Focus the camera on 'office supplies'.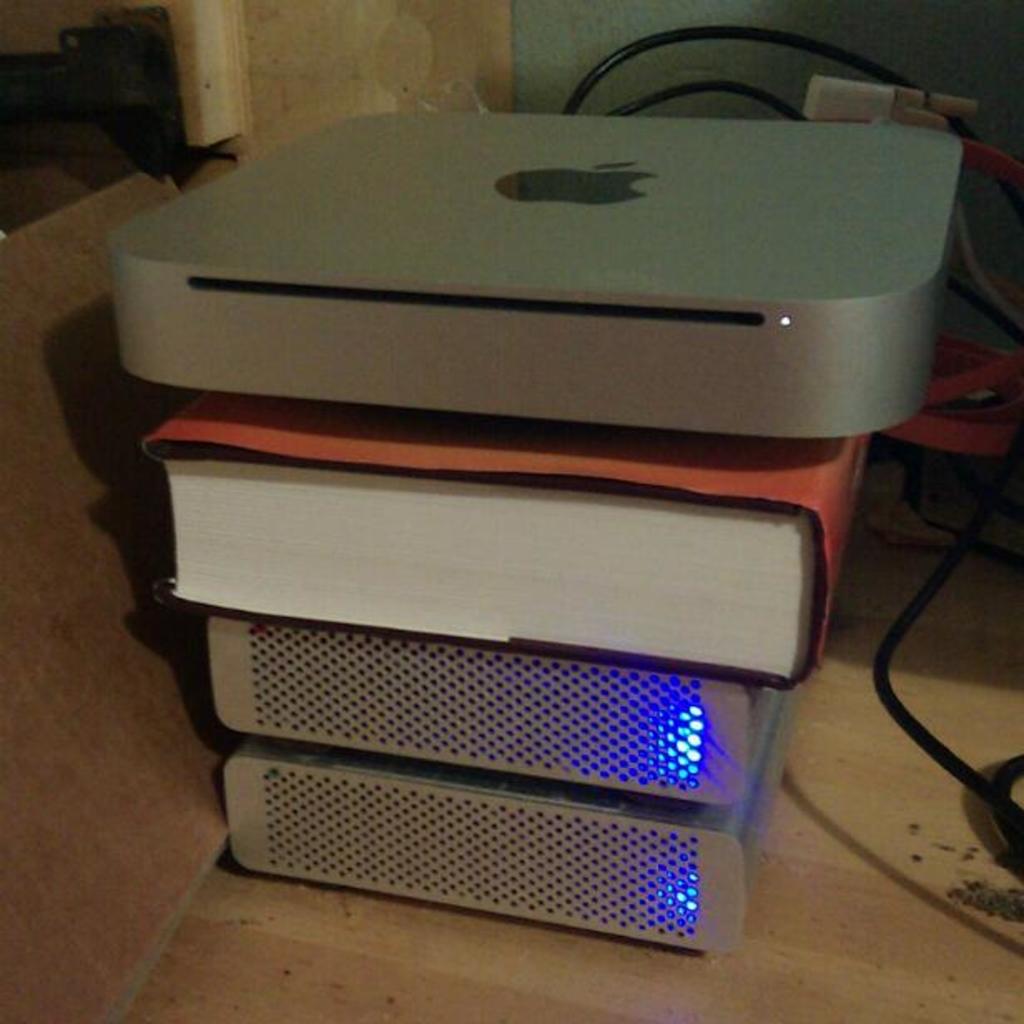
Focus region: bbox=(176, 442, 871, 816).
